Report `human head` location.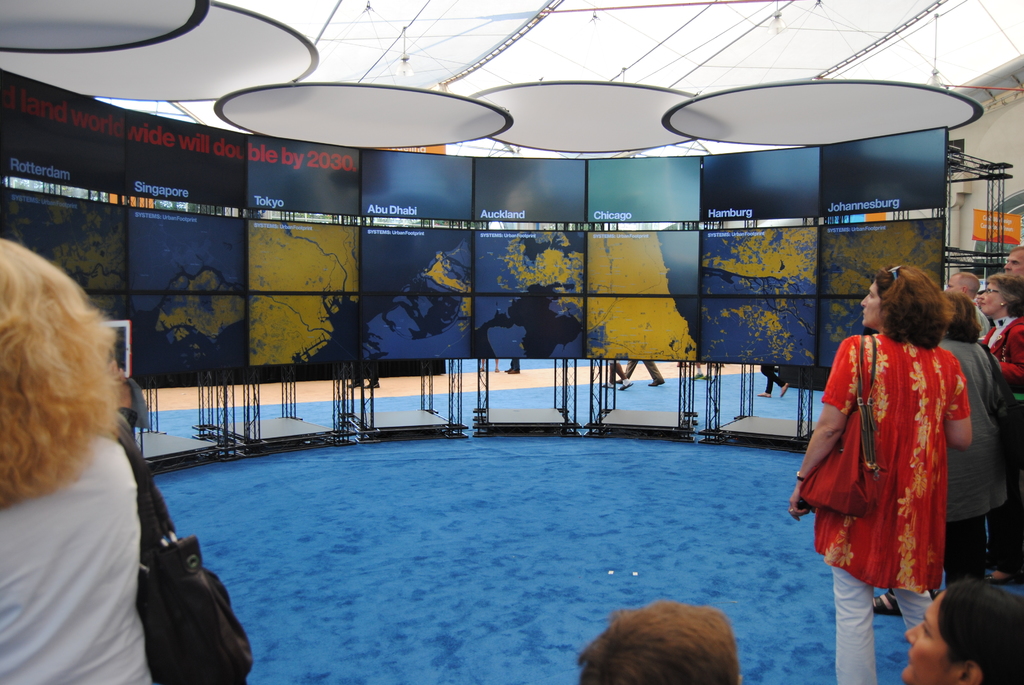
Report: 0,231,117,508.
